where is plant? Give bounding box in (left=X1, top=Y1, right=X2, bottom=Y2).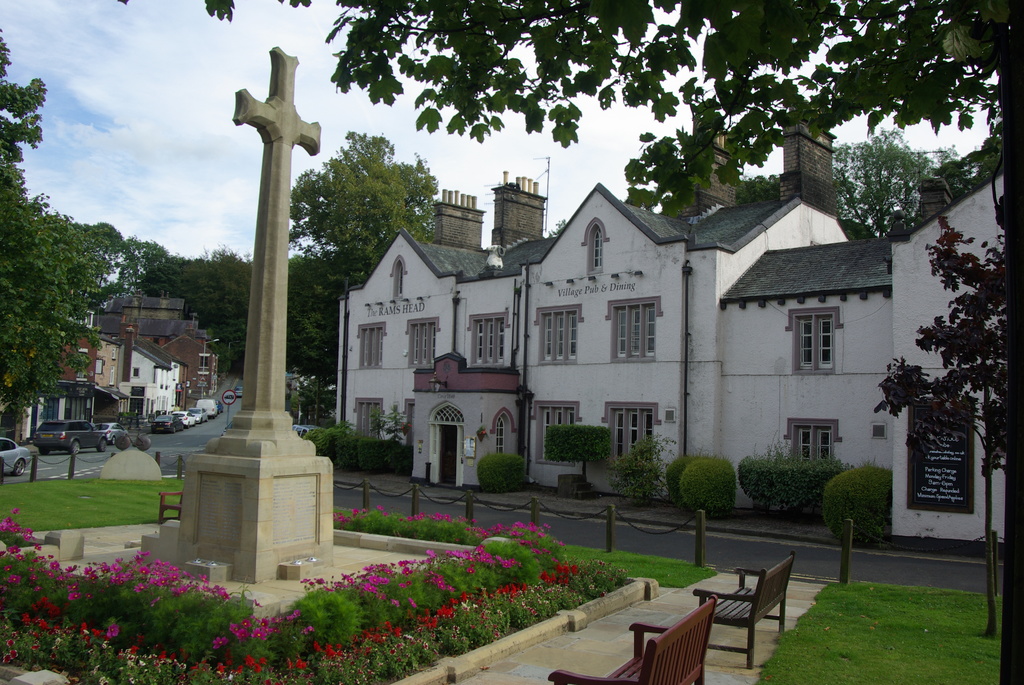
(left=728, top=433, right=856, bottom=526).
